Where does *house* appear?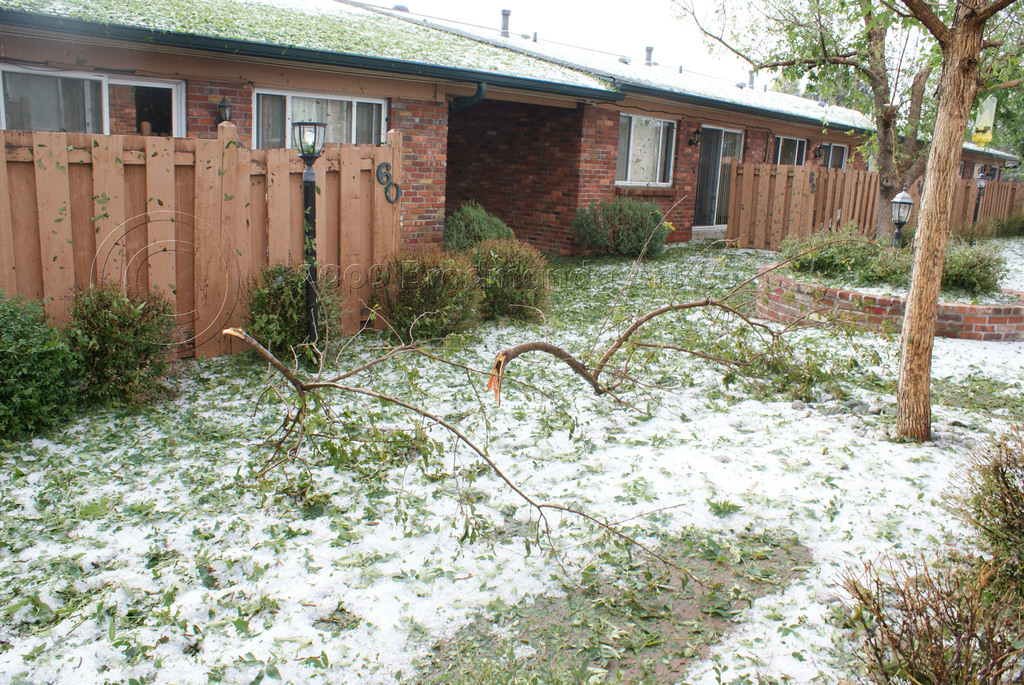
Appears at [379, 1, 1023, 266].
